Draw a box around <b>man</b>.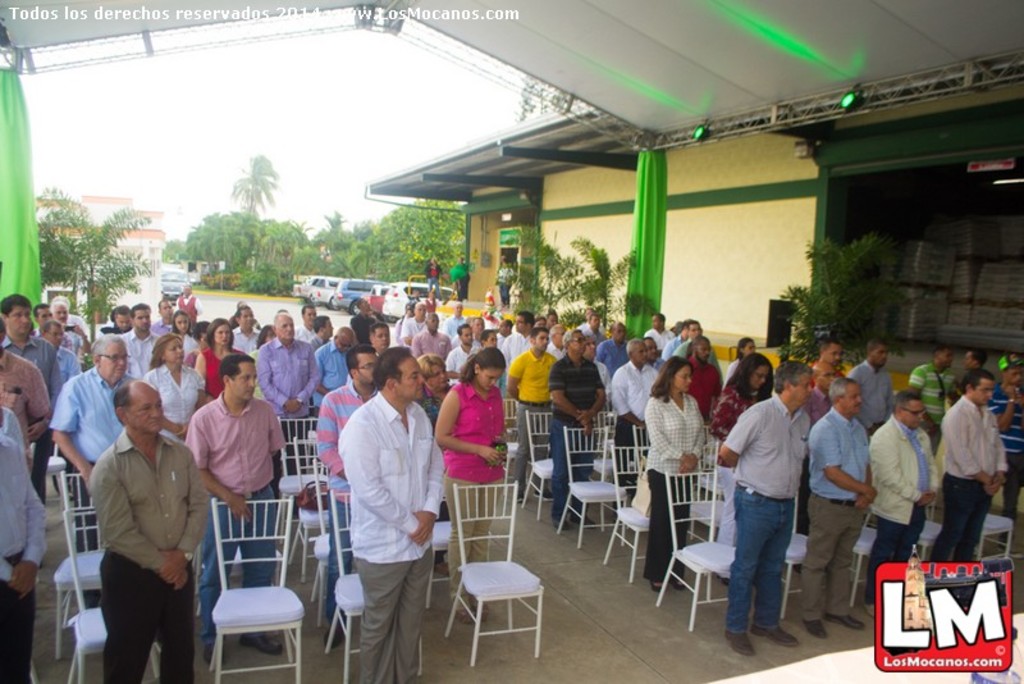
box(69, 365, 204, 683).
